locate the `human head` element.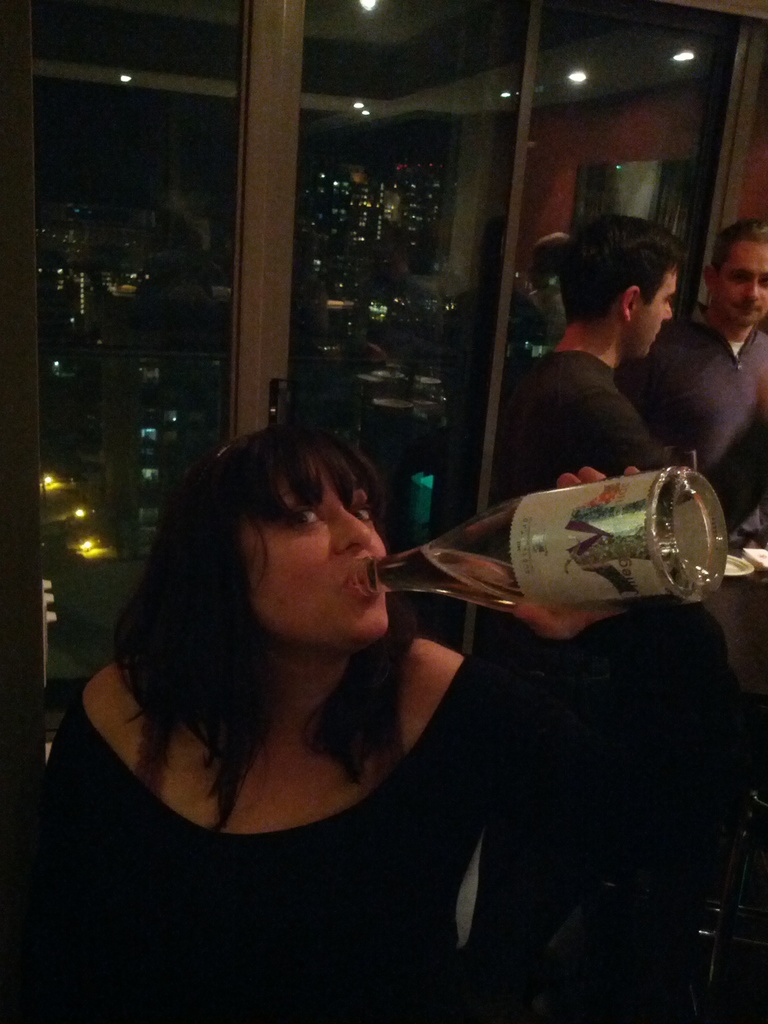
Element bbox: (left=188, top=414, right=406, bottom=657).
